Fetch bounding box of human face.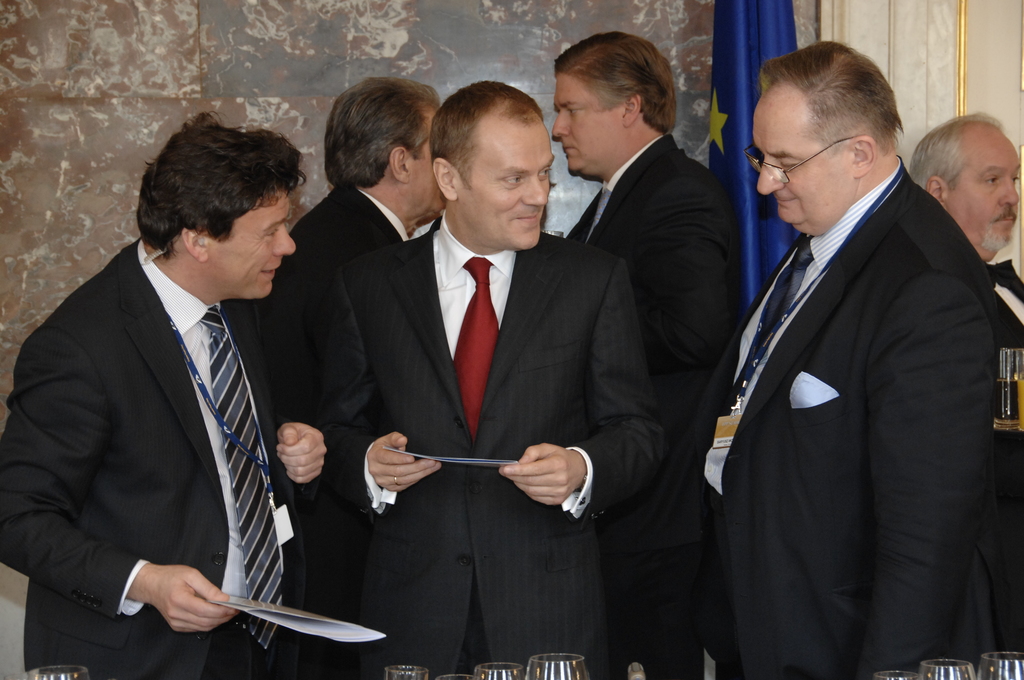
Bbox: rect(750, 85, 834, 227).
